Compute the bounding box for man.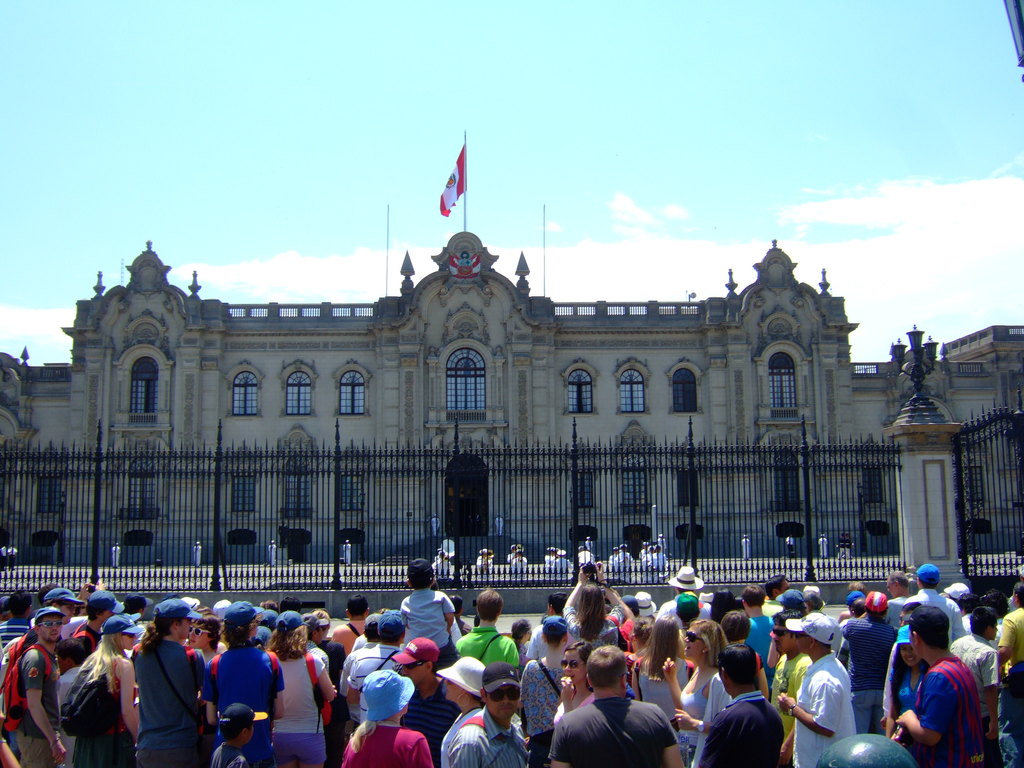
x1=6 y1=605 x2=68 y2=767.
